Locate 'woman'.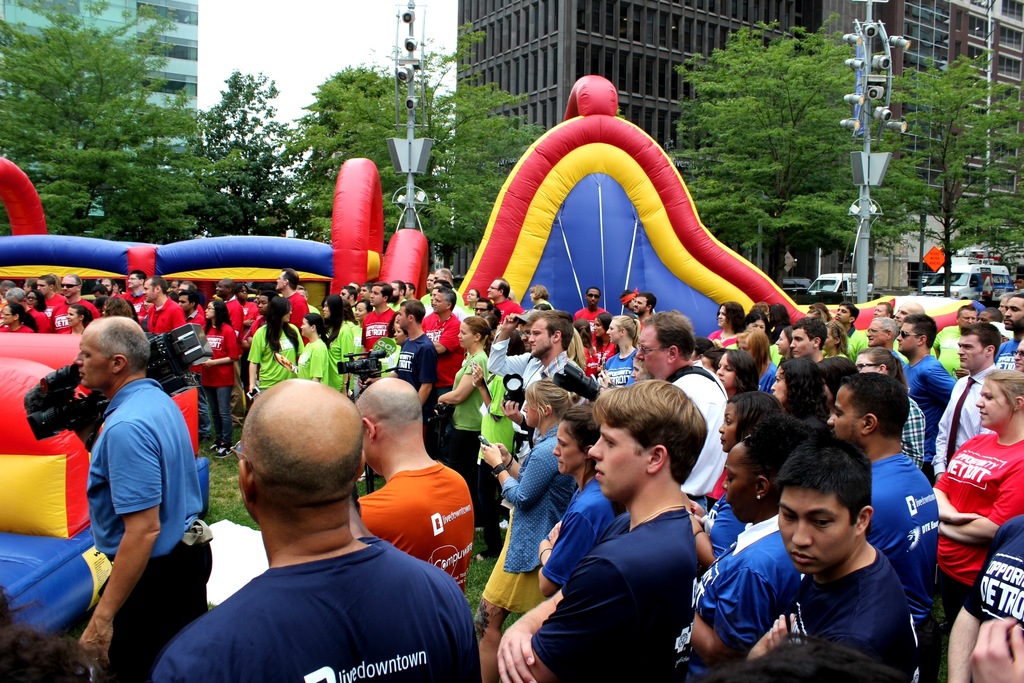
Bounding box: [769, 357, 821, 415].
